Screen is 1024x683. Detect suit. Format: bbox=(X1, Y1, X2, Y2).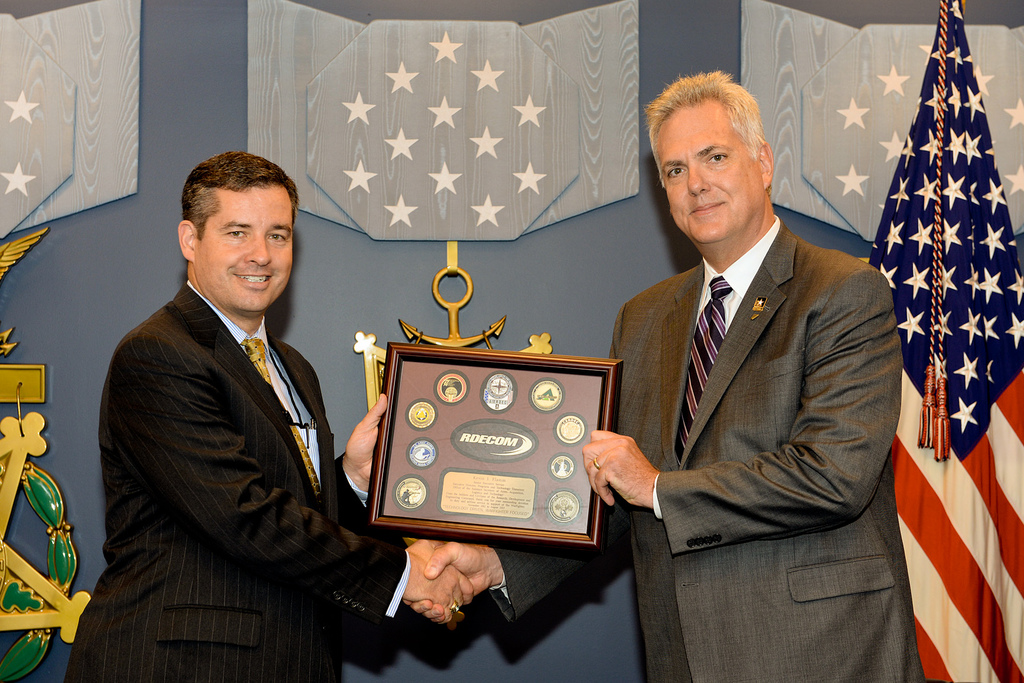
bbox=(486, 211, 925, 682).
